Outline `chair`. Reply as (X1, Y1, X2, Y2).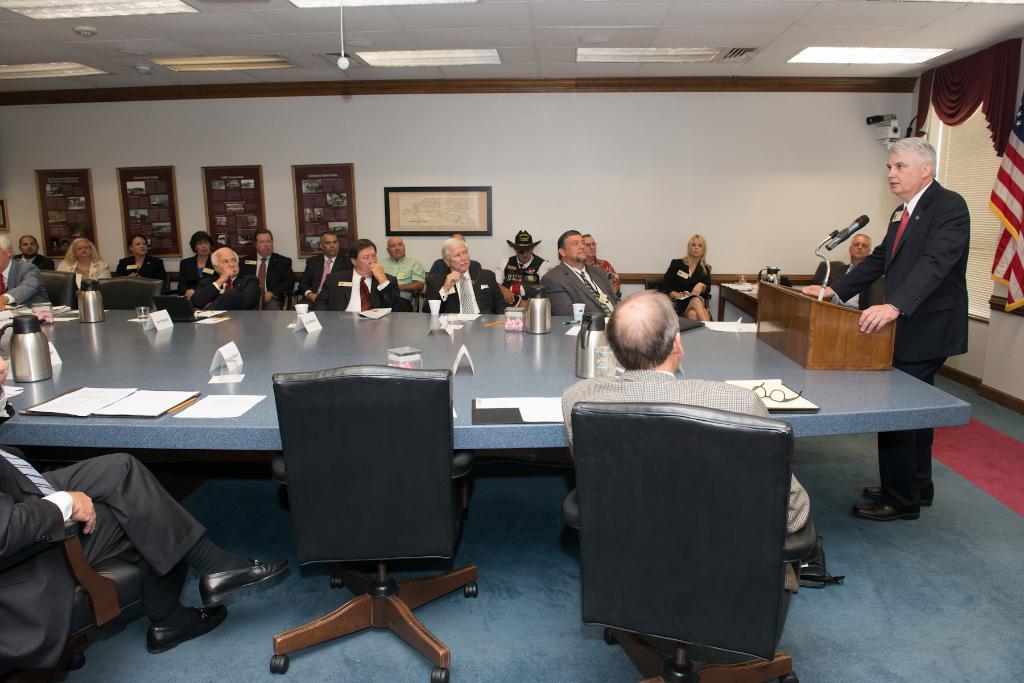
(195, 373, 484, 677).
